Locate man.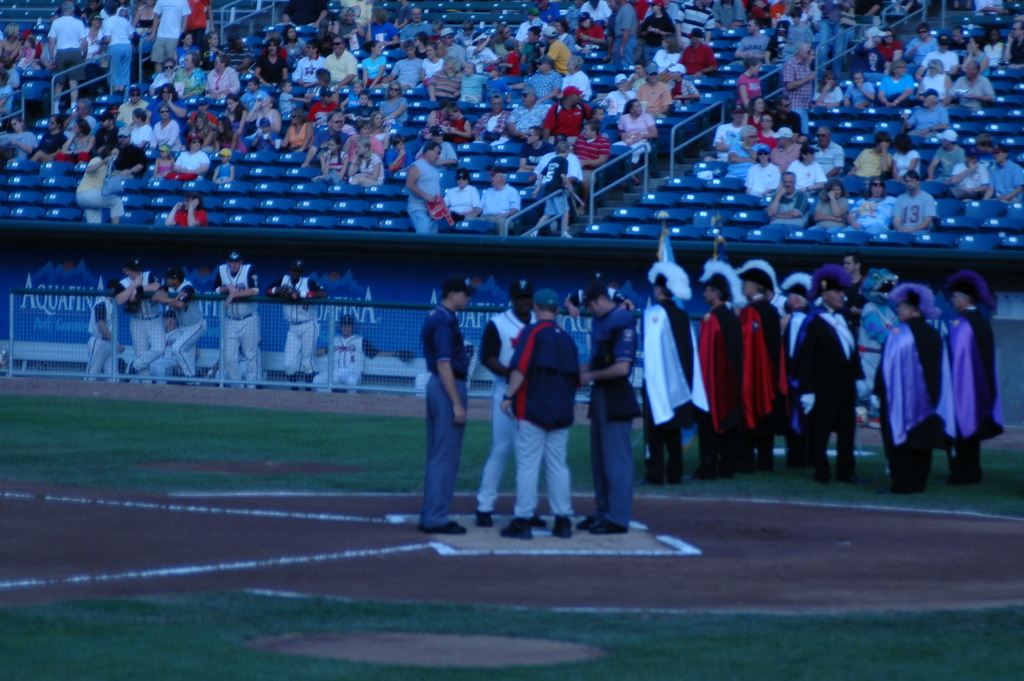
Bounding box: Rect(50, 0, 85, 120).
